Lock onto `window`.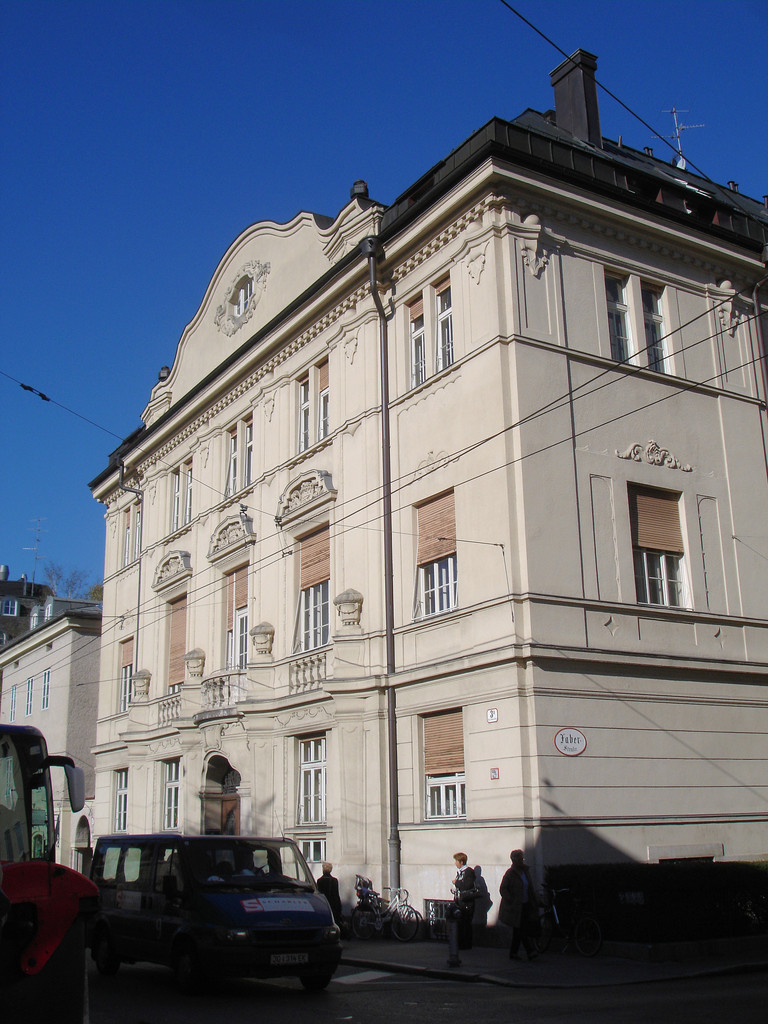
Locked: bbox=[650, 288, 664, 376].
